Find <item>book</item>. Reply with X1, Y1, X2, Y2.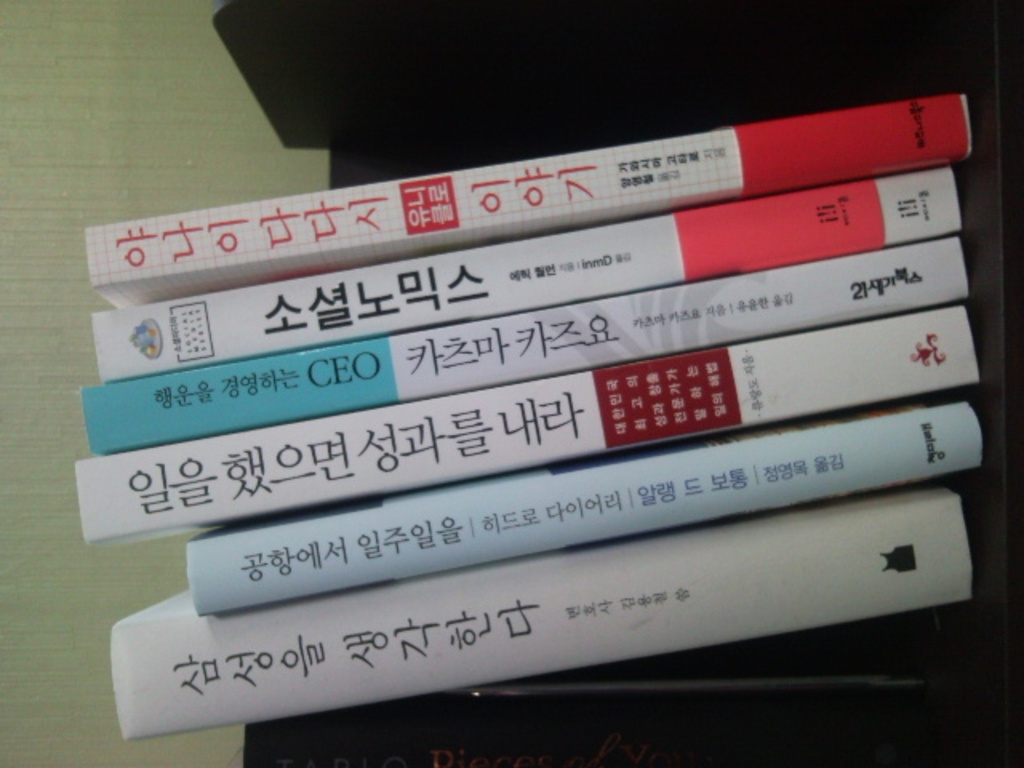
122, 486, 970, 738.
